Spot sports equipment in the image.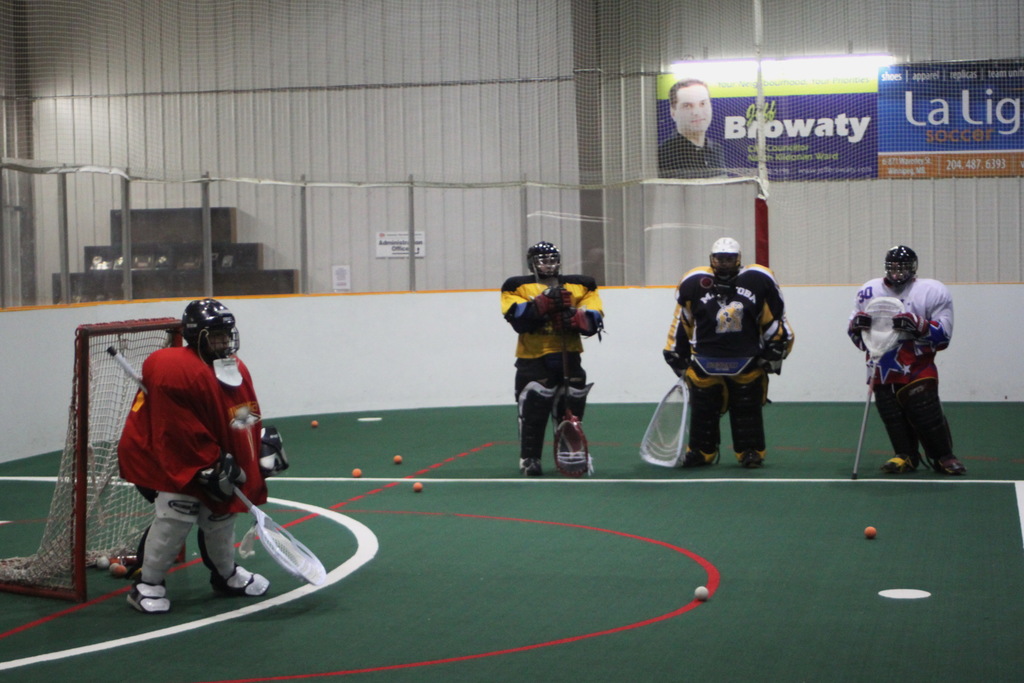
sports equipment found at <box>891,308,928,338</box>.
